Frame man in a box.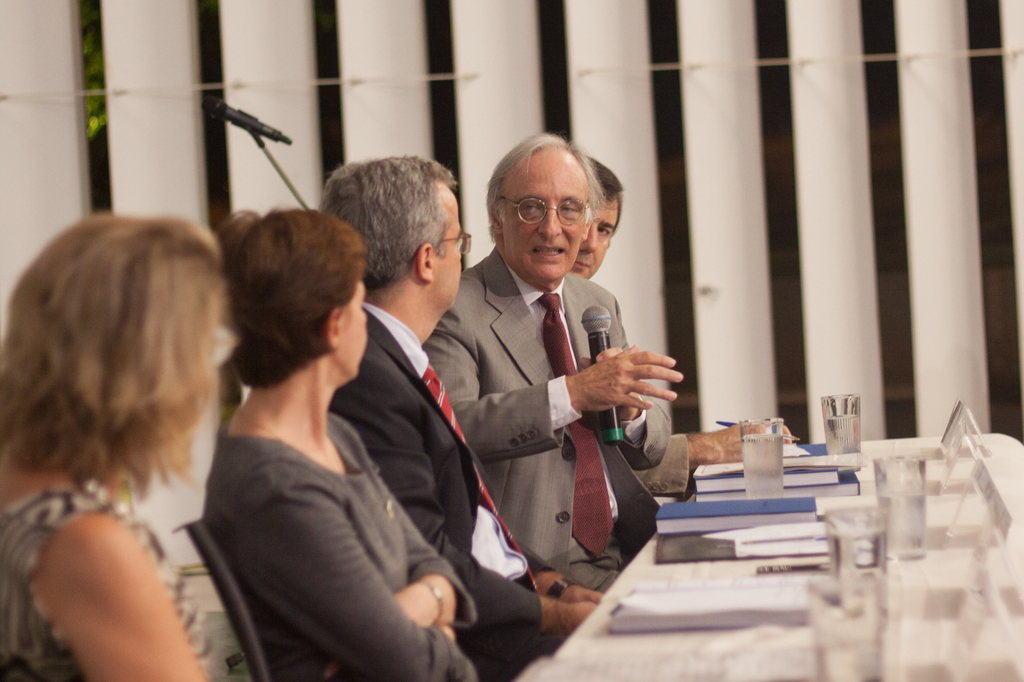
(317, 151, 602, 681).
